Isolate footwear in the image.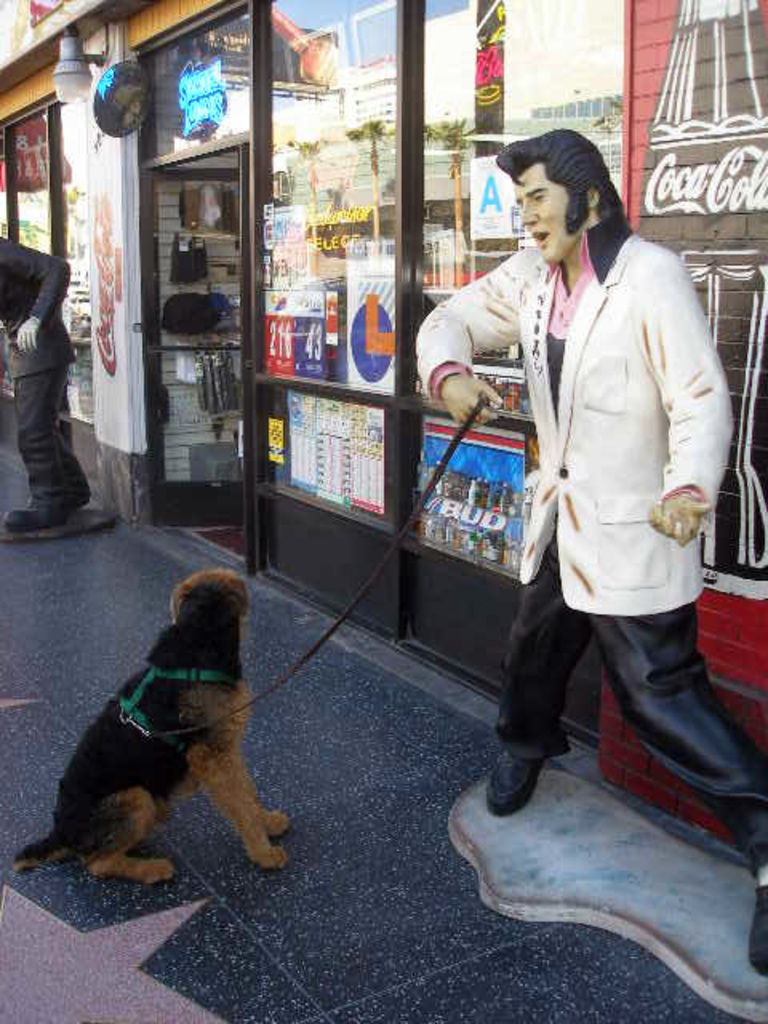
Isolated region: 66, 480, 96, 520.
